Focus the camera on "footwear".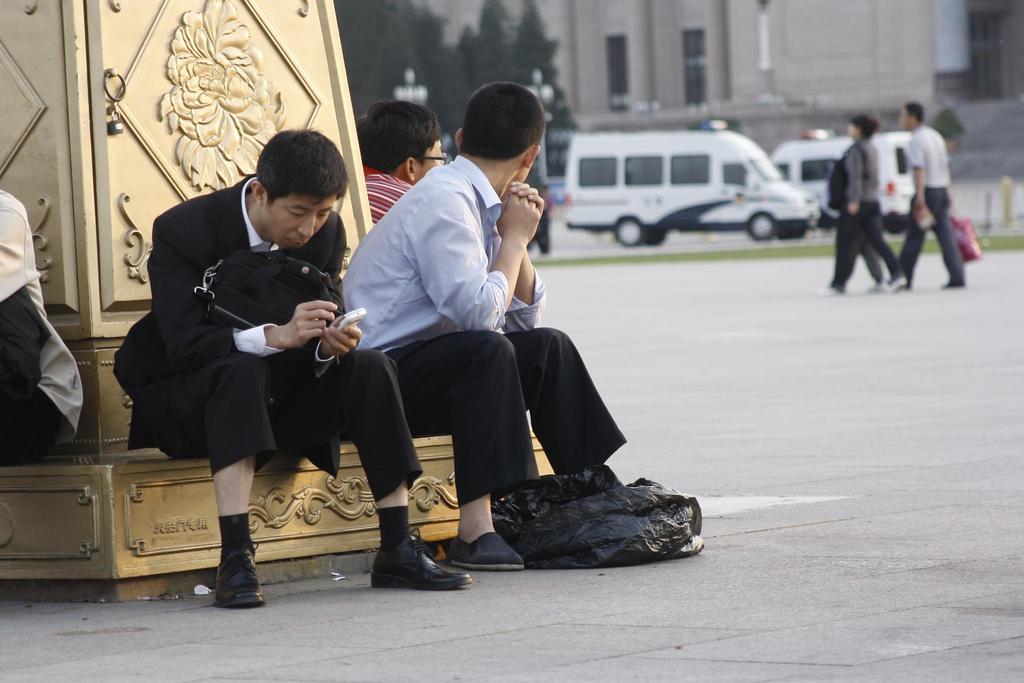
Focus region: box(893, 278, 906, 288).
